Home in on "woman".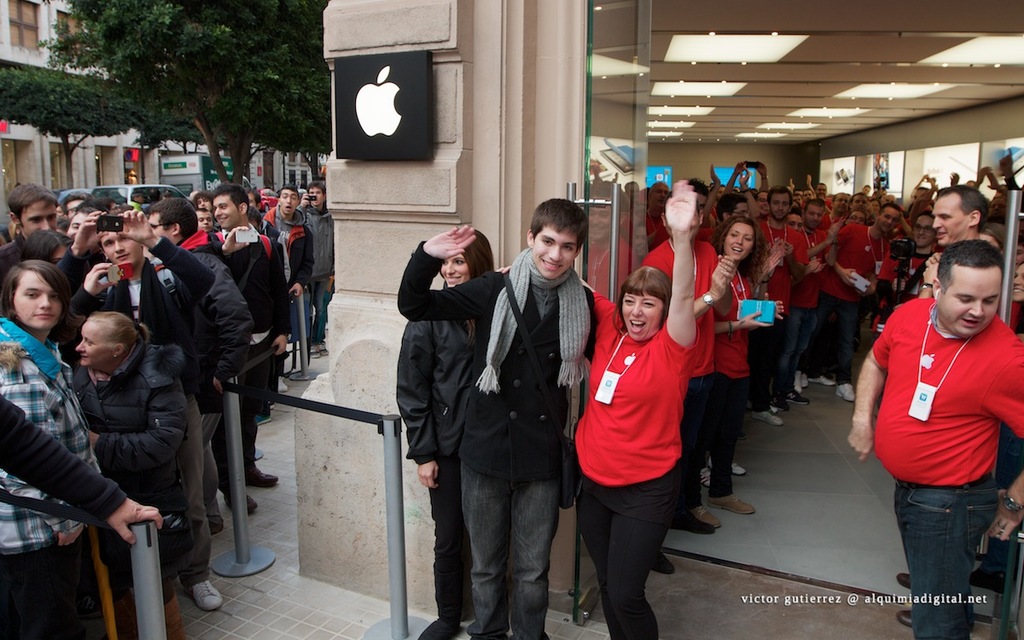
Homed in at l=0, t=255, r=103, b=639.
